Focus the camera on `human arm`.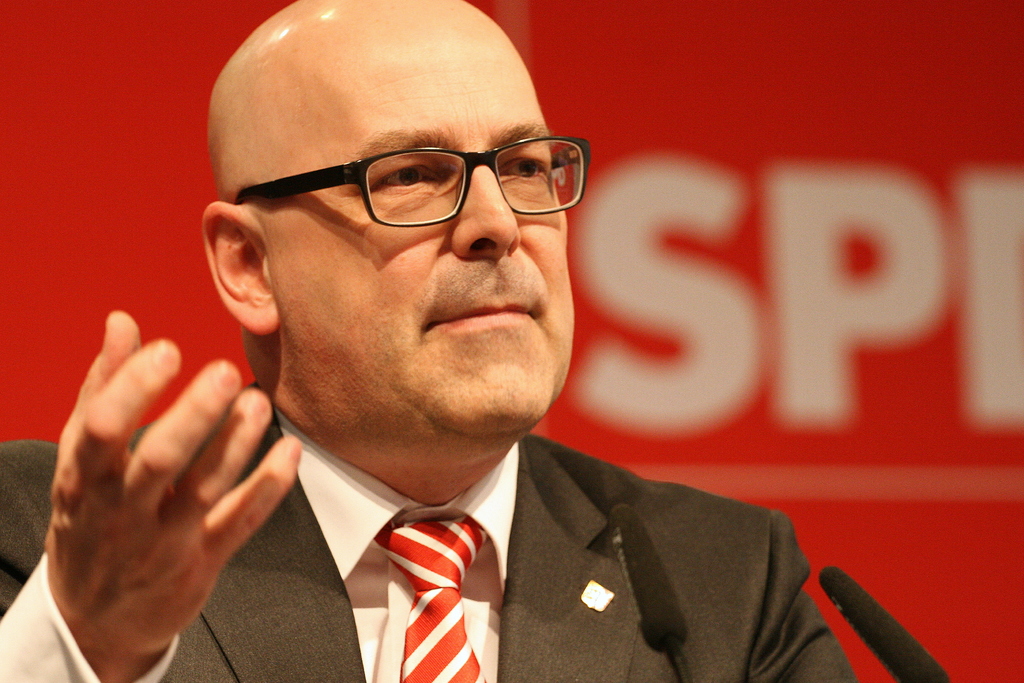
Focus region: locate(0, 290, 221, 682).
